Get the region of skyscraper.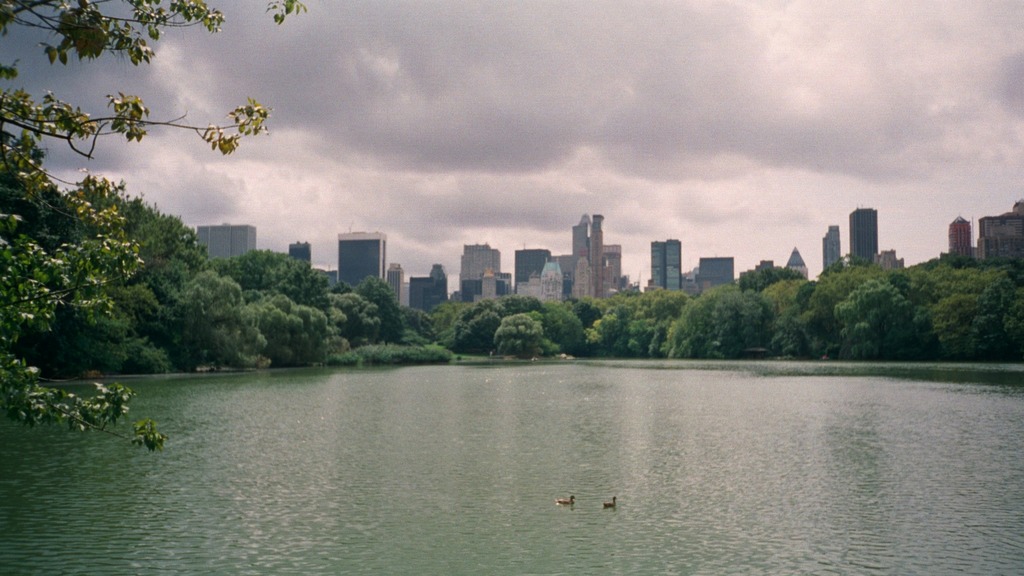
bbox(653, 232, 680, 297).
